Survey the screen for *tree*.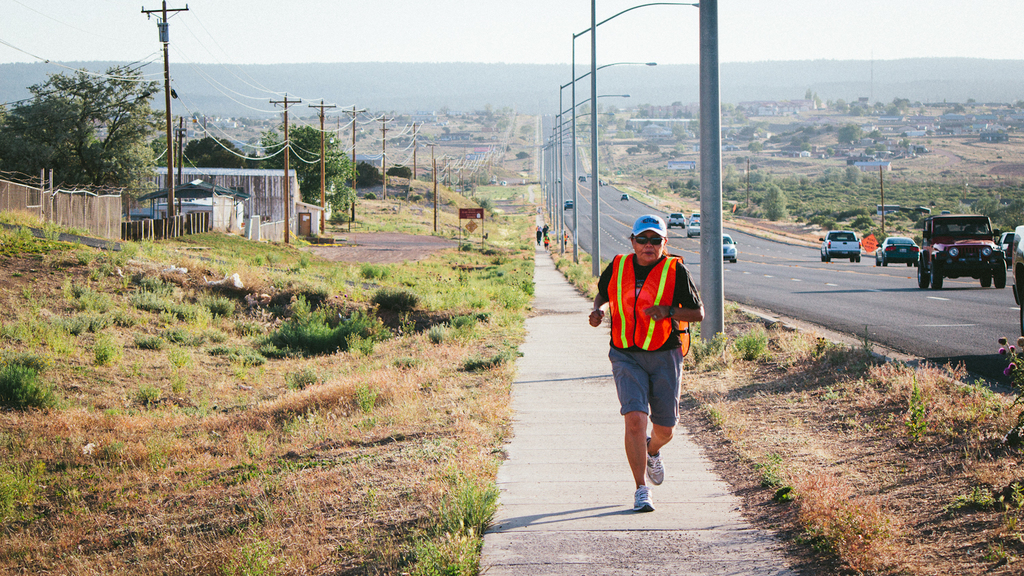
Survey found: box=[181, 132, 253, 170].
